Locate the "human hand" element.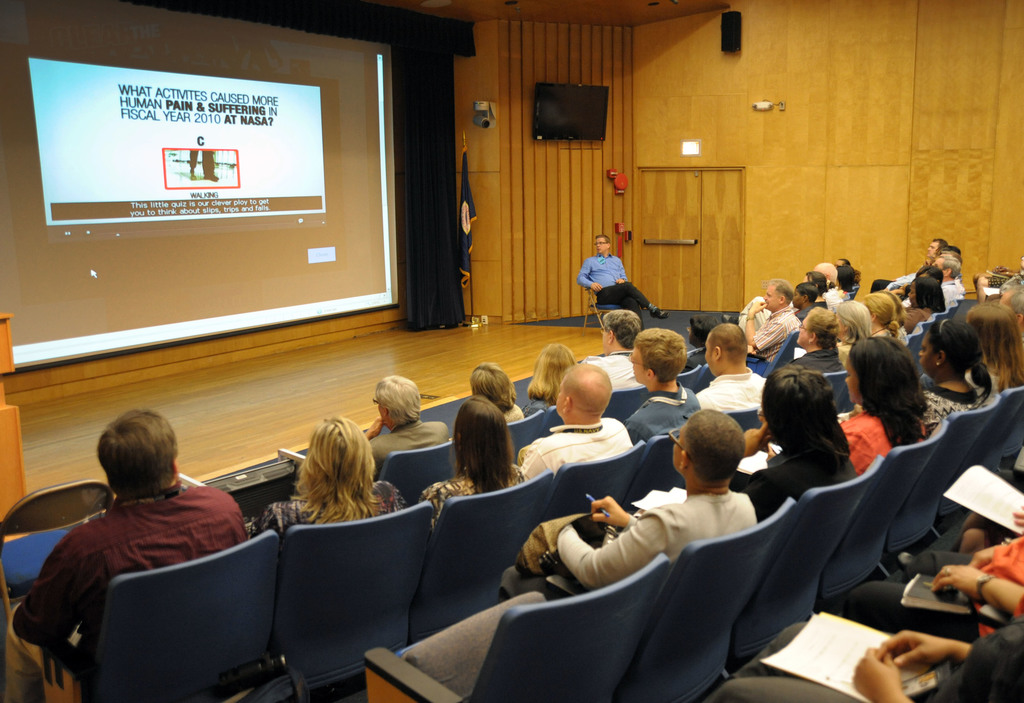
Element bbox: bbox=[991, 263, 1007, 273].
